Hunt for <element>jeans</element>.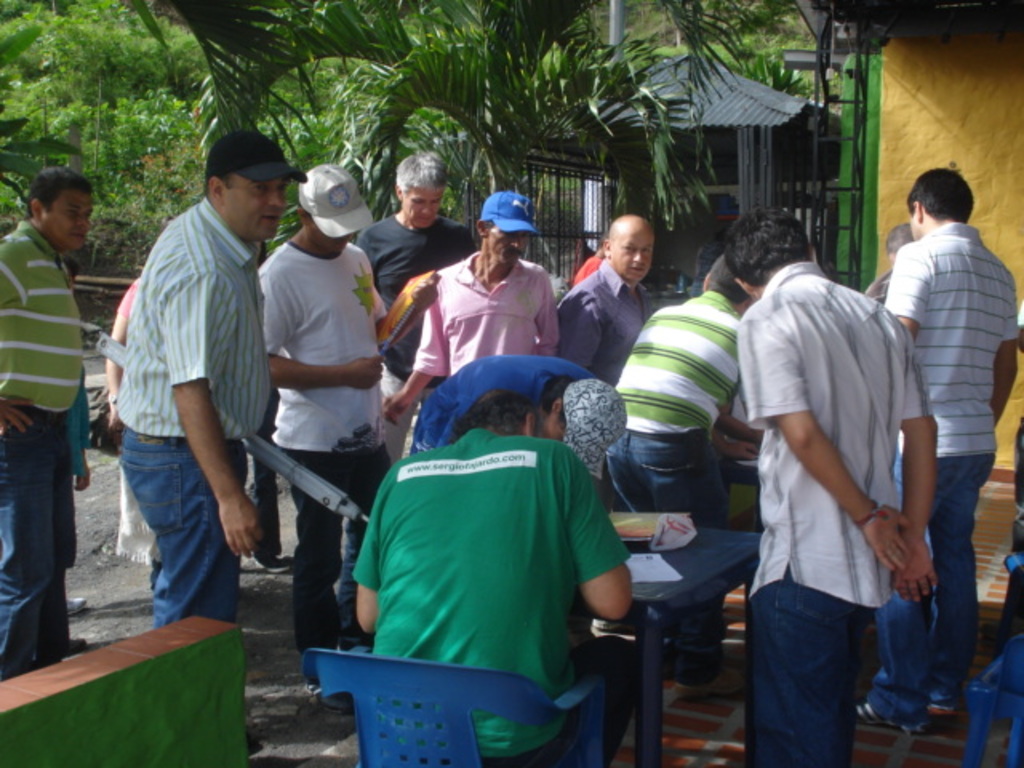
Hunted down at bbox=(282, 448, 395, 646).
